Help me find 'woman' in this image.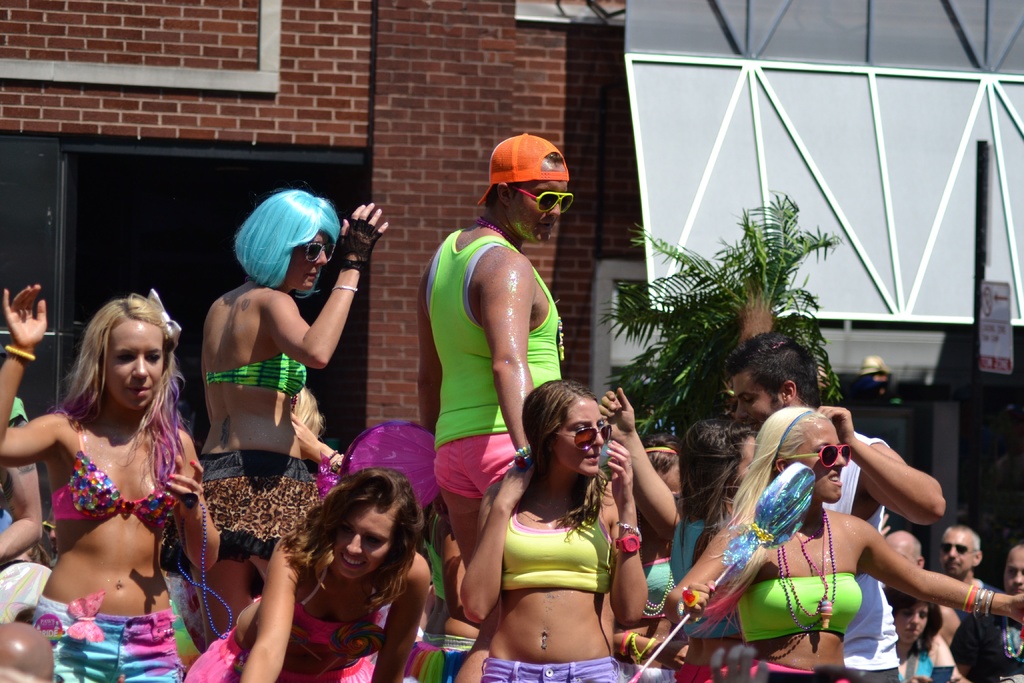
Found it: left=457, top=374, right=657, bottom=682.
